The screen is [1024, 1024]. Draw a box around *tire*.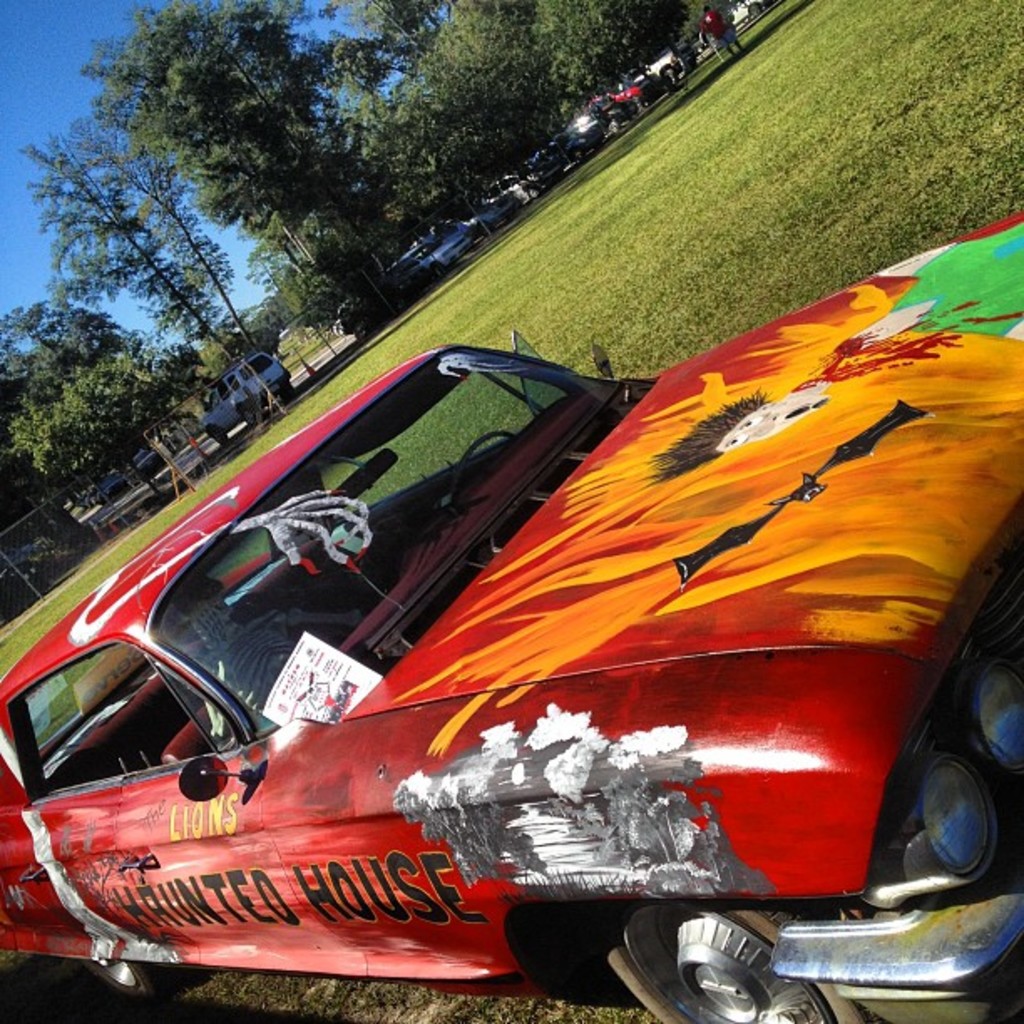
[527, 179, 542, 202].
